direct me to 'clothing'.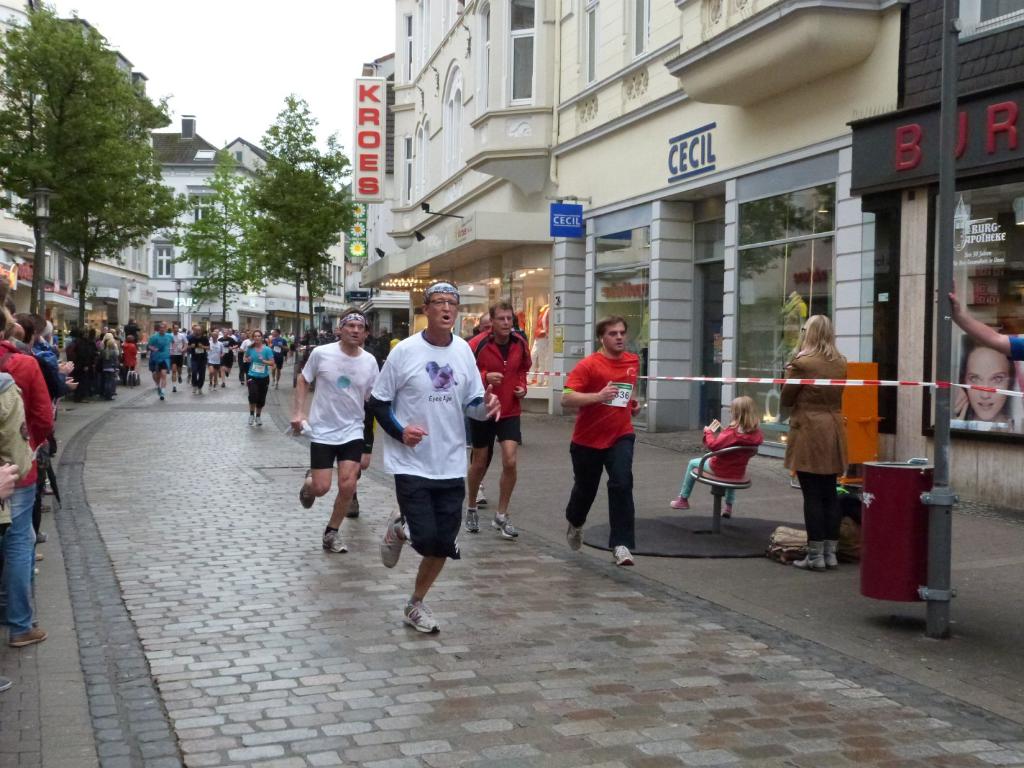
Direction: detection(115, 343, 138, 383).
